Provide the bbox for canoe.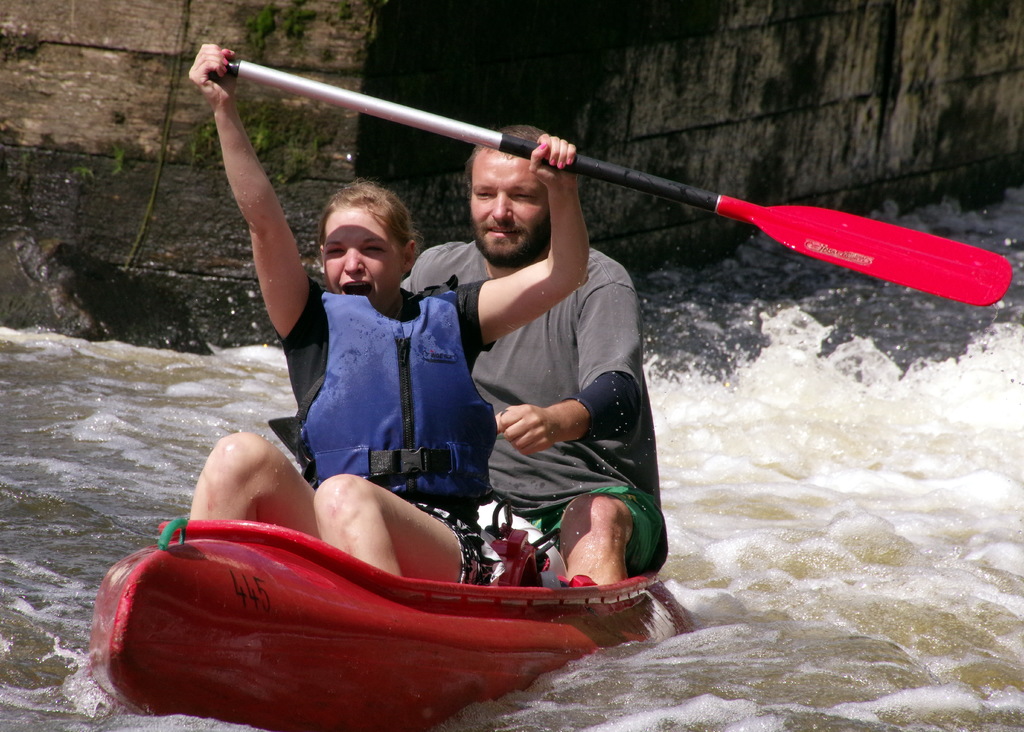
<region>103, 514, 659, 699</region>.
